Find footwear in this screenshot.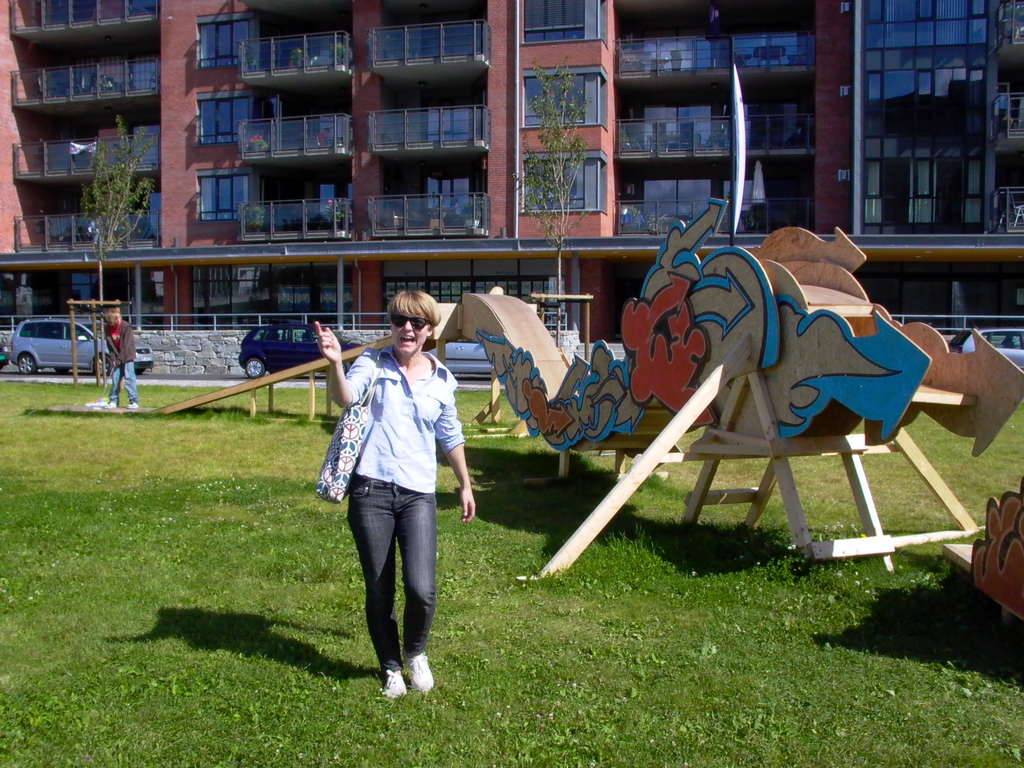
The bounding box for footwear is pyautogui.locateOnScreen(400, 651, 438, 696).
